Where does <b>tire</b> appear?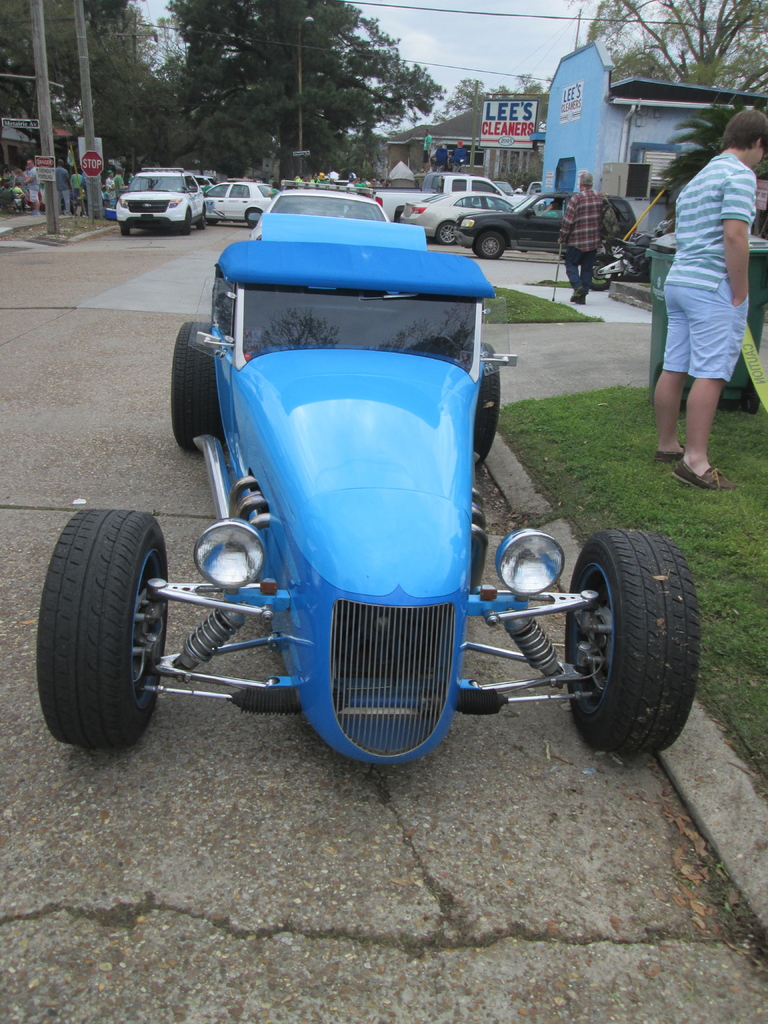
Appears at box(200, 205, 205, 232).
